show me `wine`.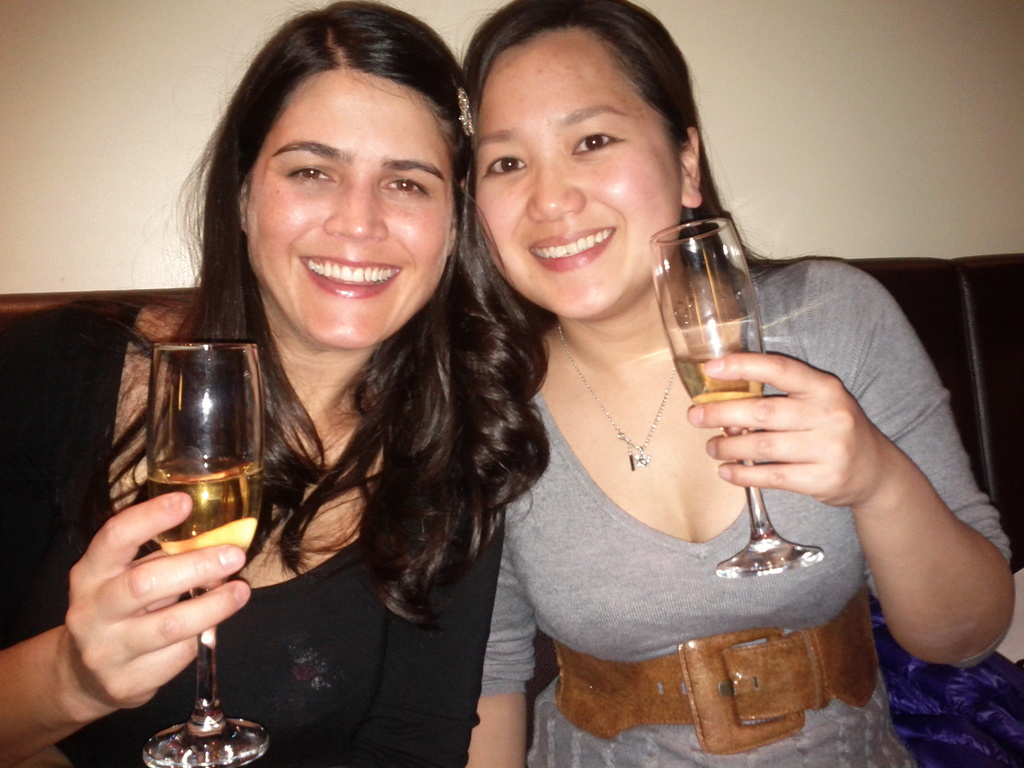
`wine` is here: crop(672, 349, 766, 430).
